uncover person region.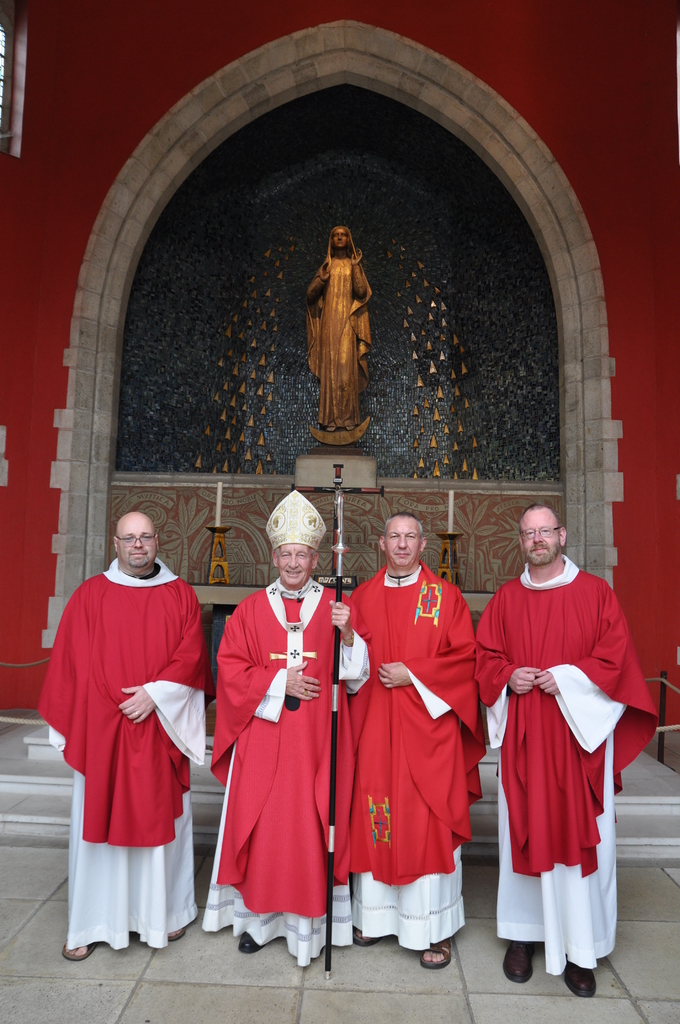
Uncovered: bbox(476, 512, 660, 998).
